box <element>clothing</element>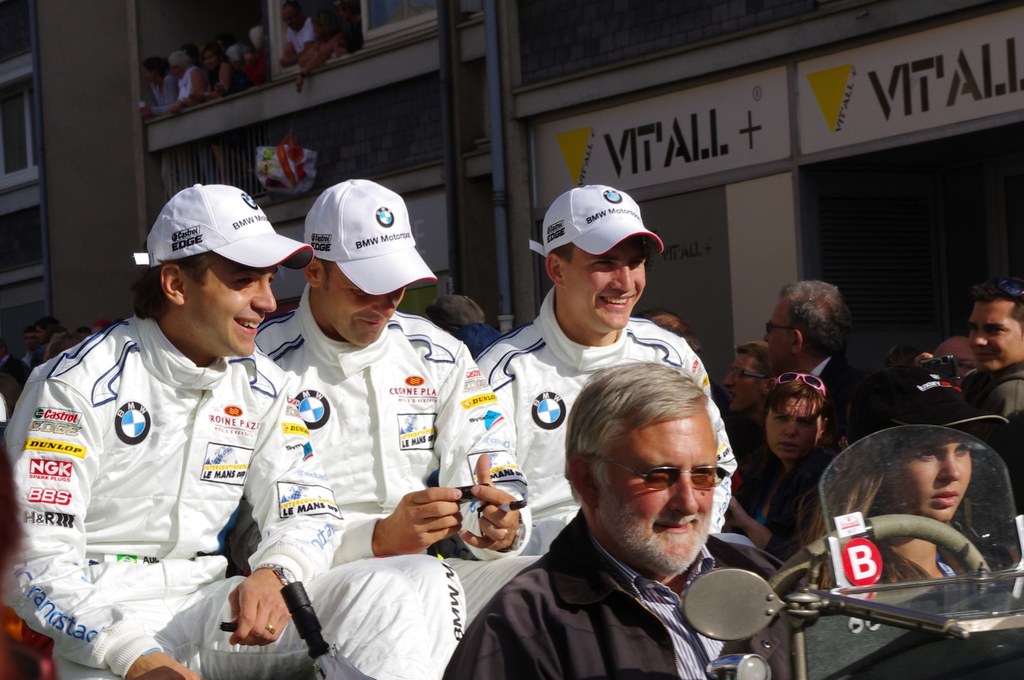
[left=251, top=274, right=536, bottom=679]
